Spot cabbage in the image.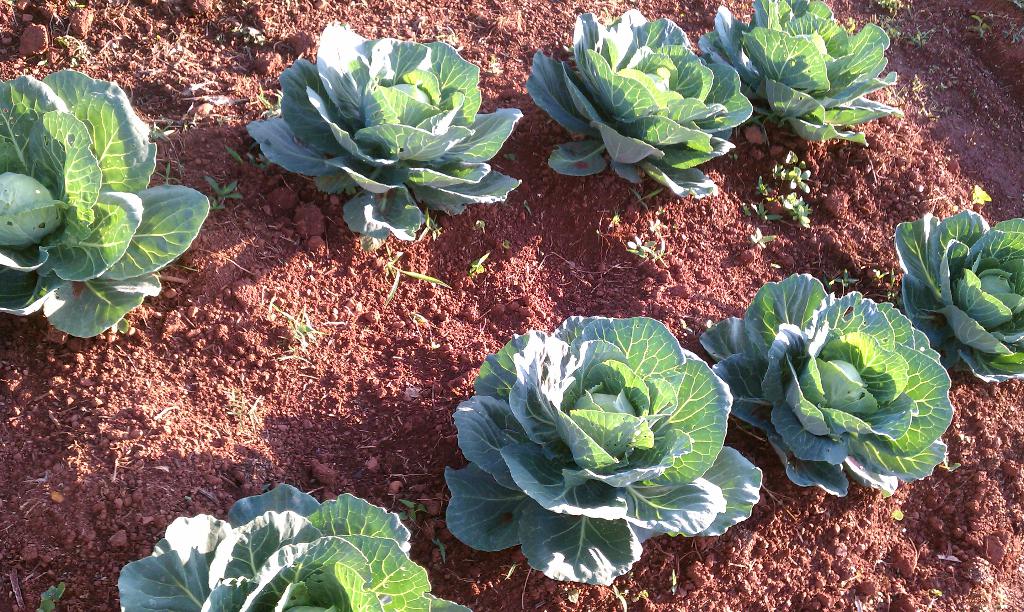
cabbage found at {"left": 815, "top": 356, "right": 873, "bottom": 416}.
